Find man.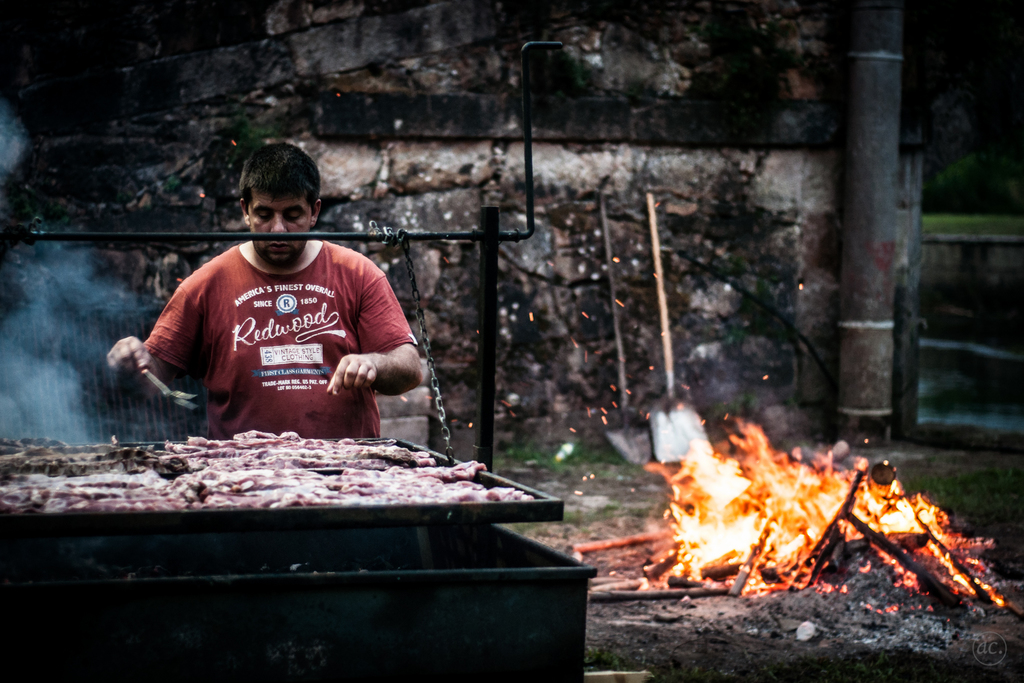
left=126, top=172, right=451, bottom=459.
